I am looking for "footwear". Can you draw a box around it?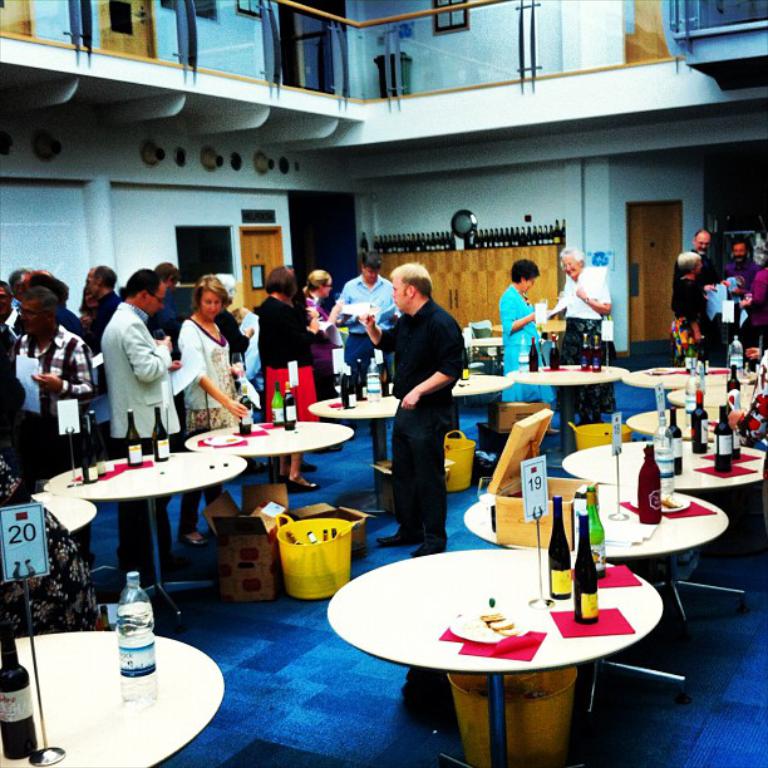
Sure, the bounding box is 177/532/211/542.
